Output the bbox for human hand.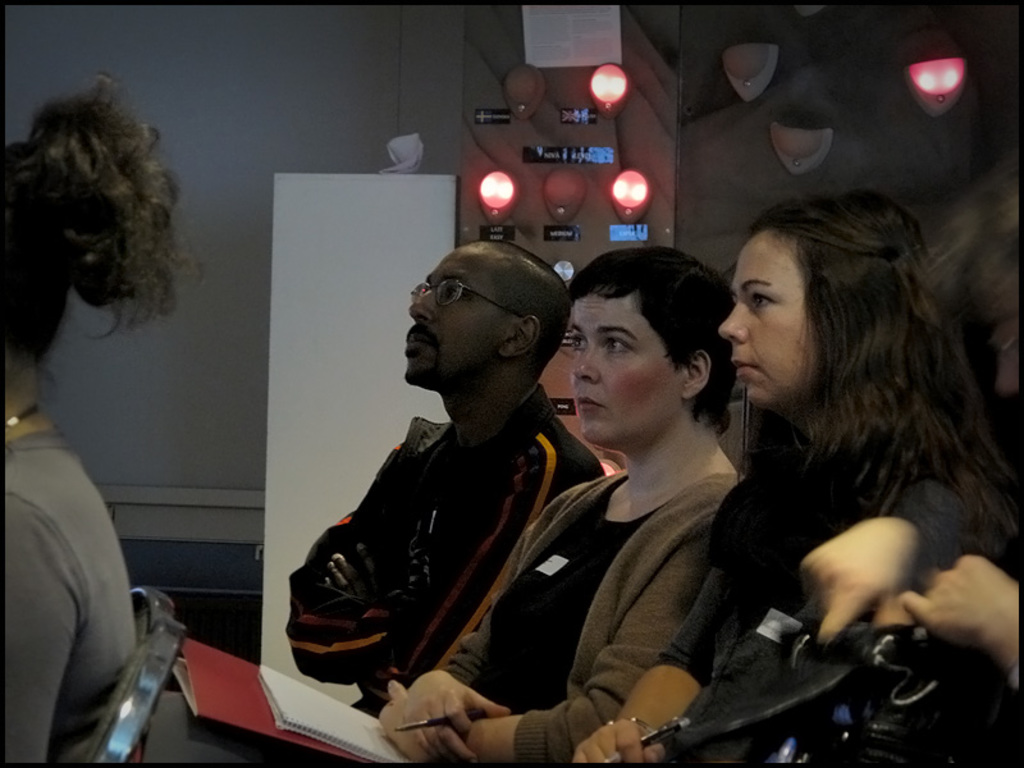
[566, 714, 668, 767].
